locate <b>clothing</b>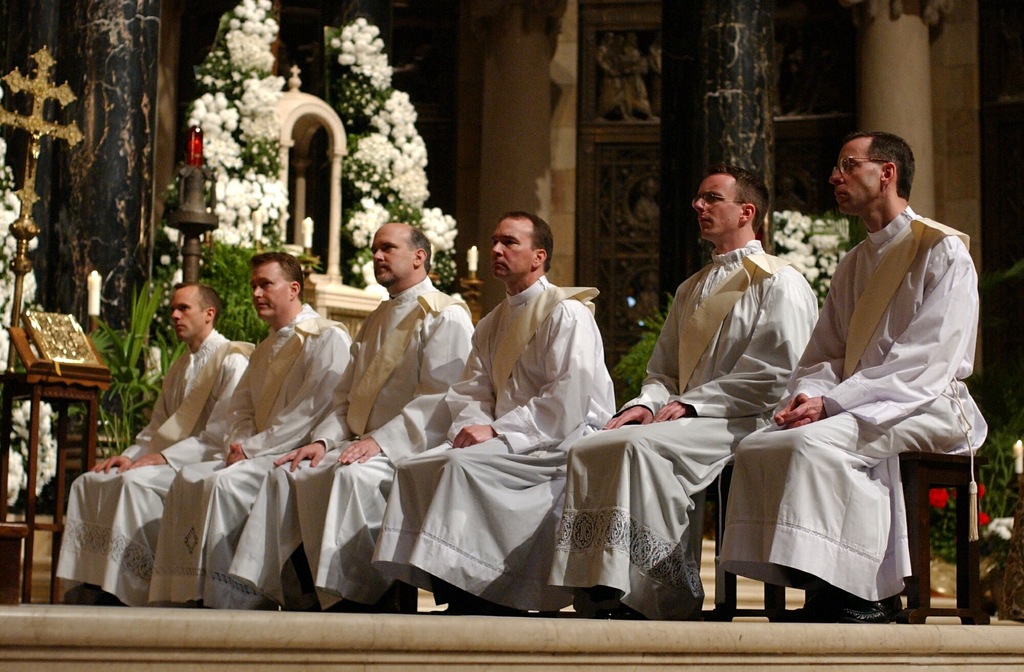
{"x1": 367, "y1": 272, "x2": 619, "y2": 615}
